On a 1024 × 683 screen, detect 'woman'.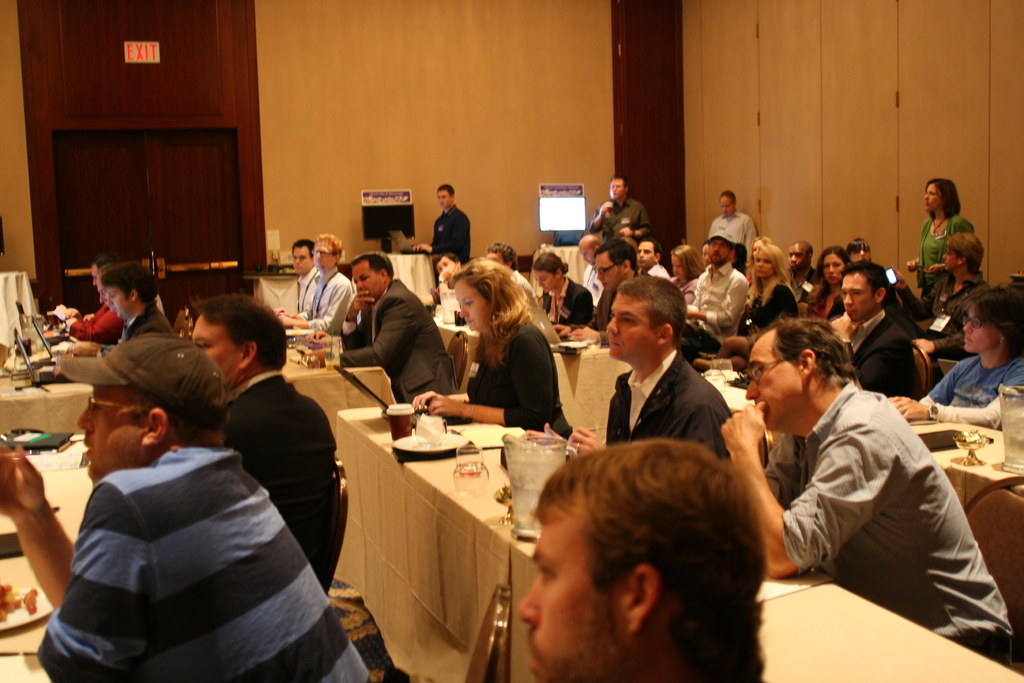
box=[739, 245, 795, 328].
